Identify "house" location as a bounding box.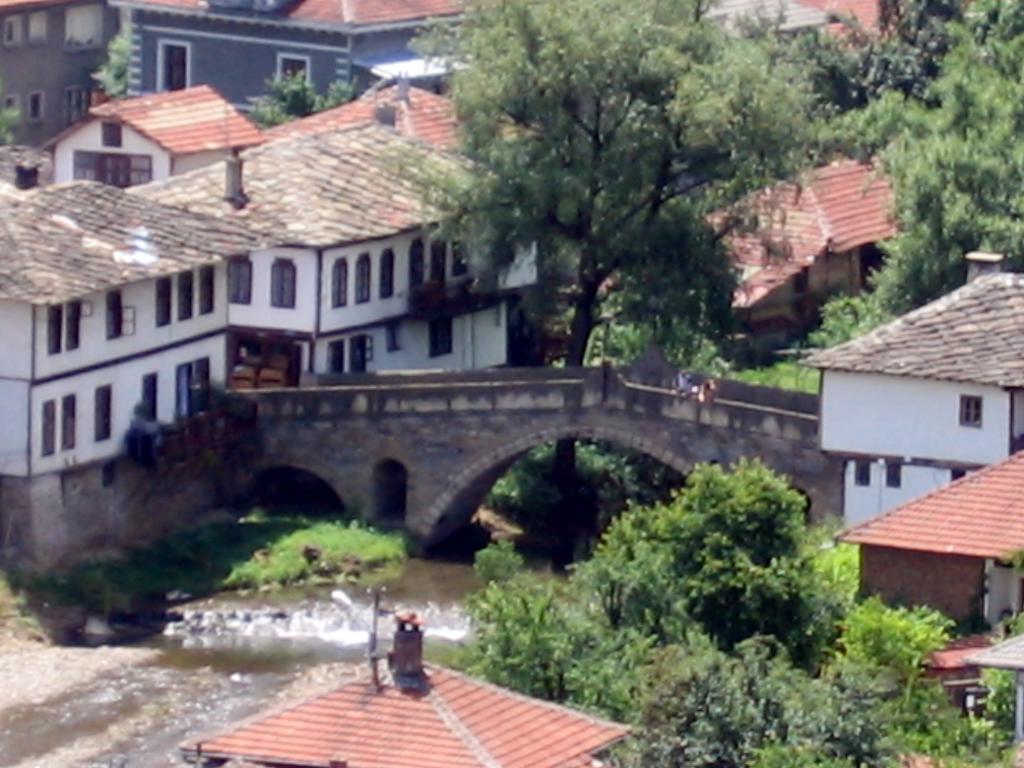
box(107, 0, 481, 134).
